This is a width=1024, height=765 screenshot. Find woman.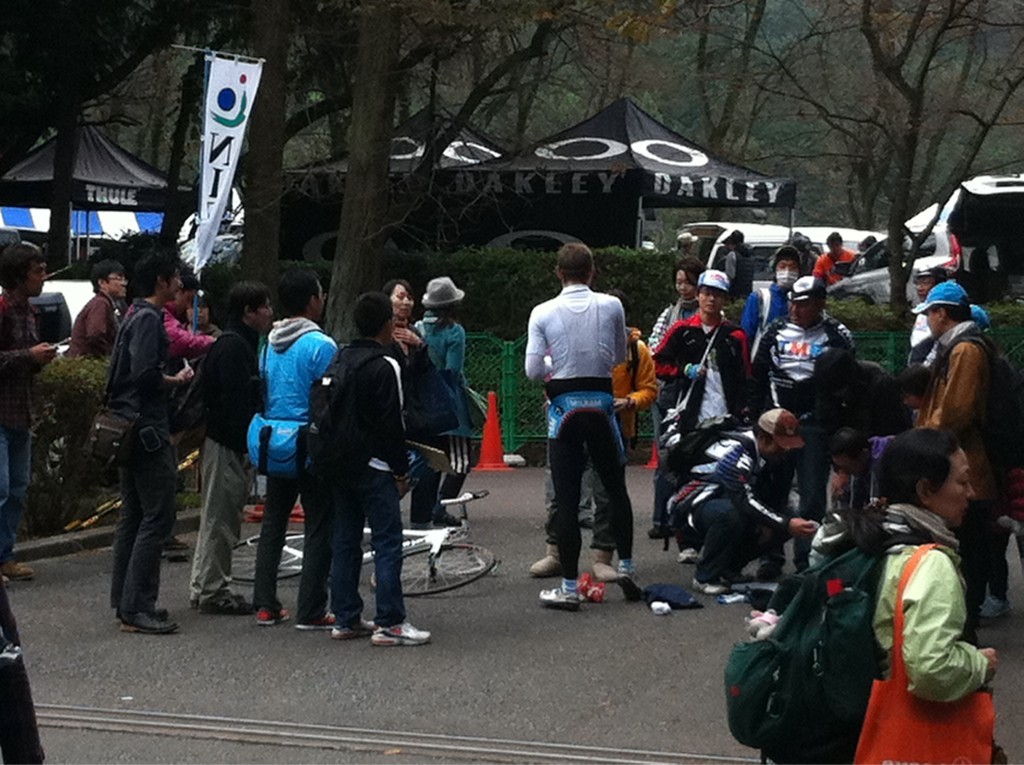
Bounding box: select_region(417, 275, 476, 527).
